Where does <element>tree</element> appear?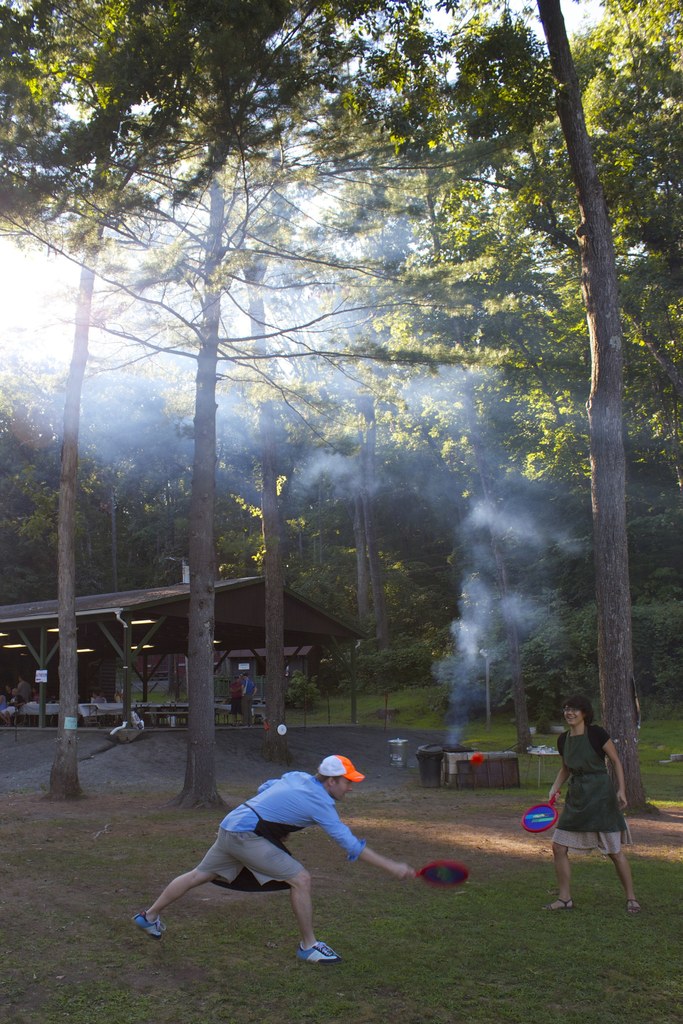
Appears at (545,0,682,693).
